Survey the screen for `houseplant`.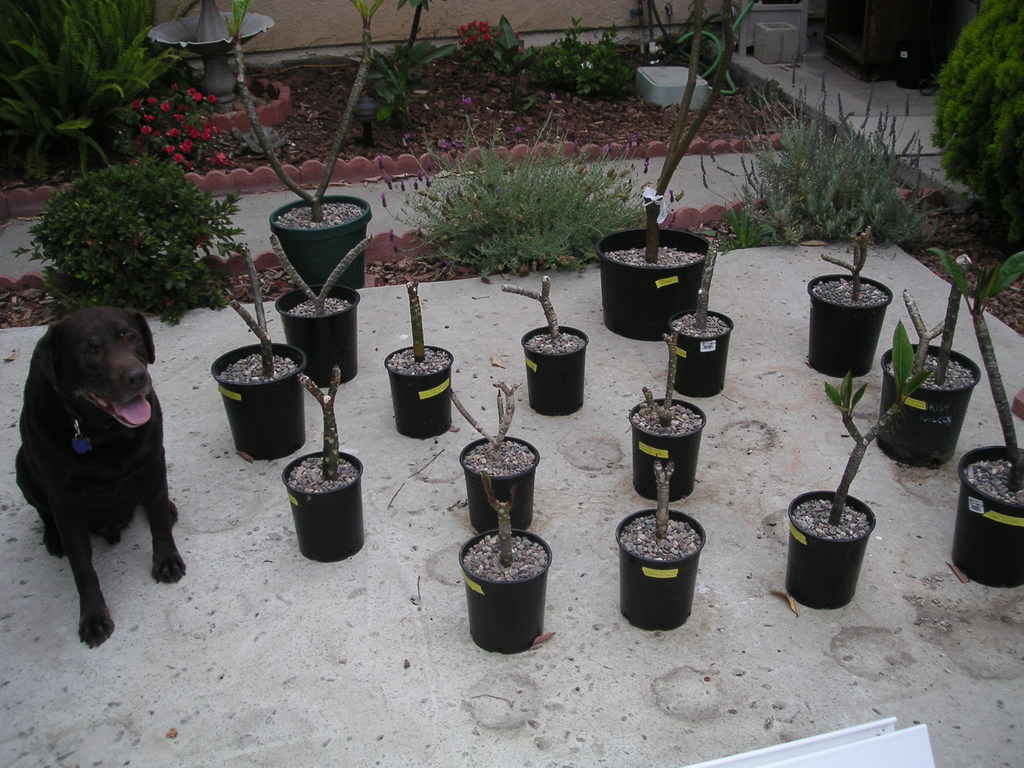
Survey found: [x1=949, y1=250, x2=1023, y2=600].
